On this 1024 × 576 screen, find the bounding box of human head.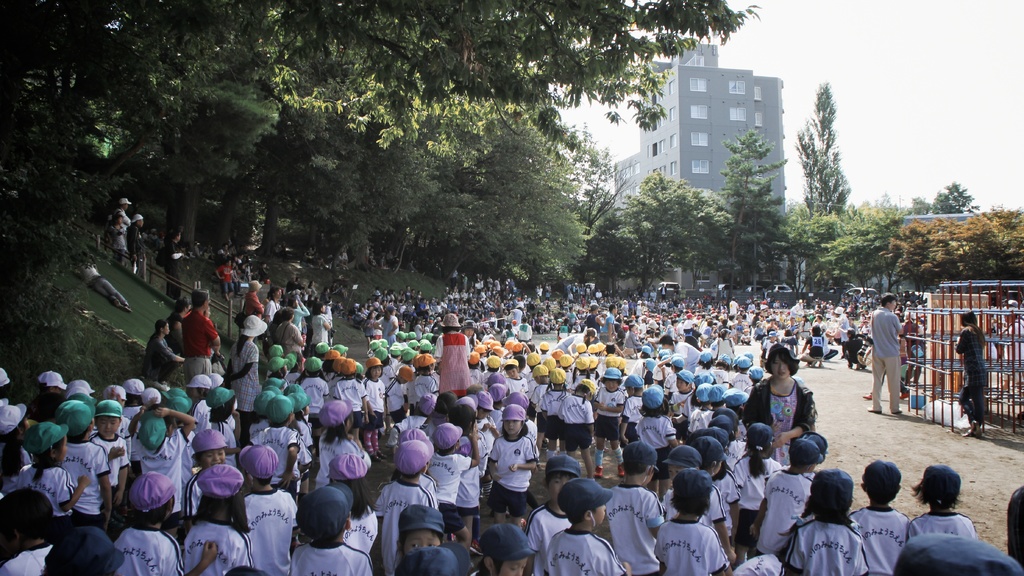
Bounding box: pyautogui.locateOnScreen(42, 524, 122, 575).
